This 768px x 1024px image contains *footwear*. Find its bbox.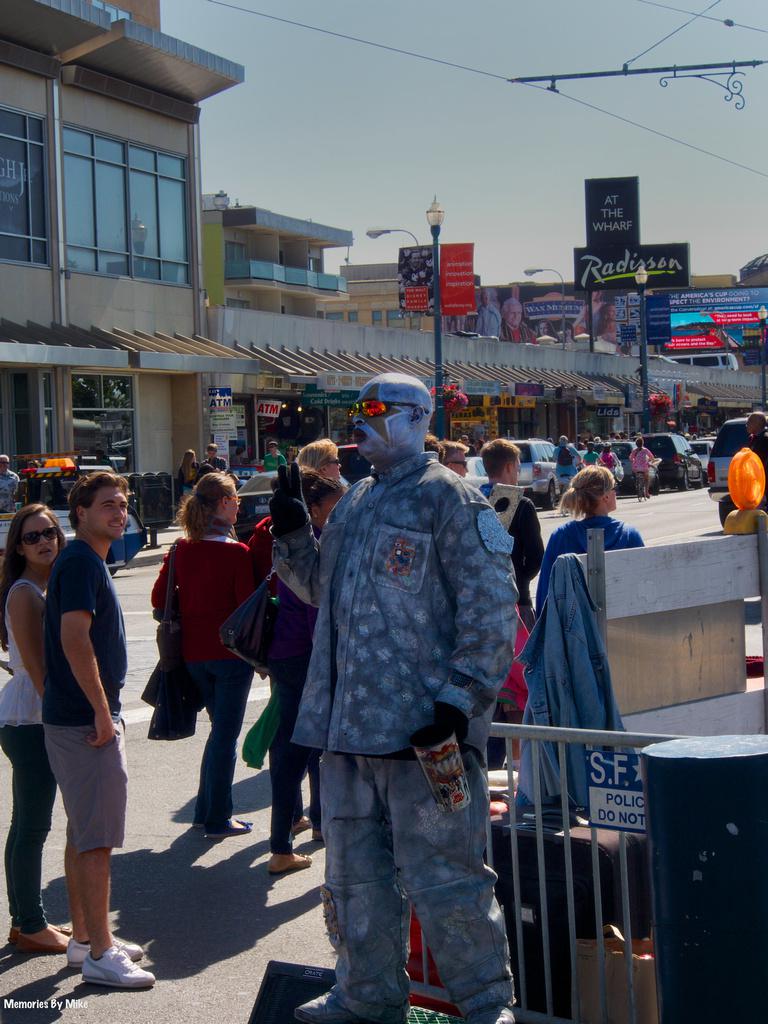
bbox(293, 815, 312, 832).
